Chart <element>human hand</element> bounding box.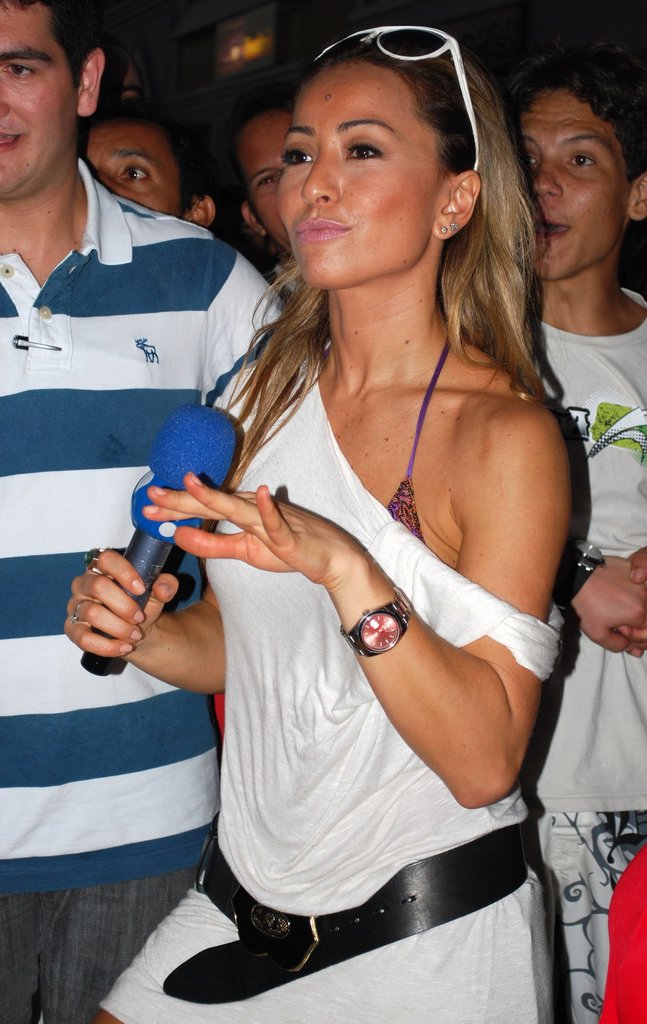
Charted: select_region(51, 553, 192, 678).
